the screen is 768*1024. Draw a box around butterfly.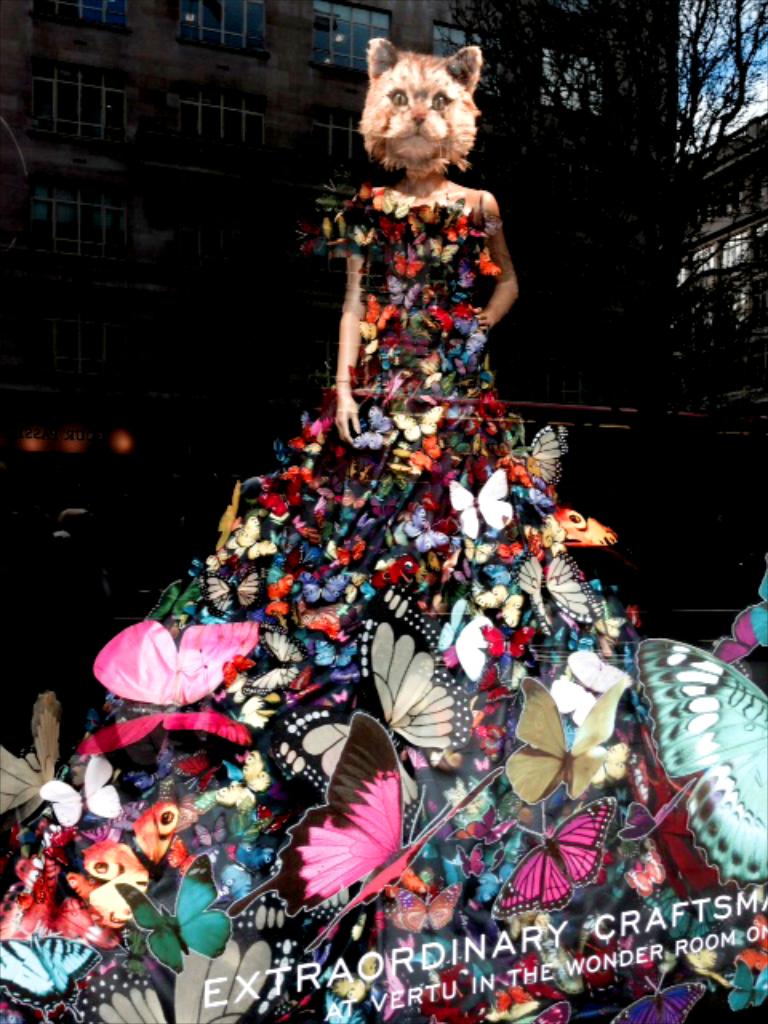
[left=506, top=678, right=627, bottom=806].
